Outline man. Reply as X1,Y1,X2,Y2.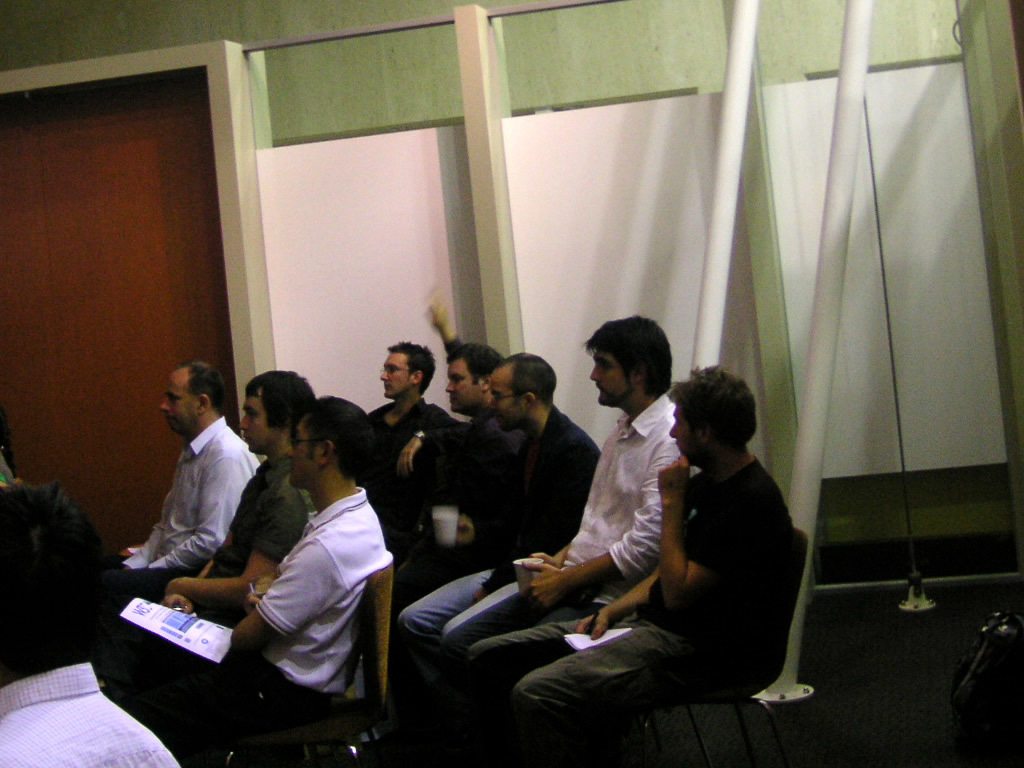
441,315,695,668.
